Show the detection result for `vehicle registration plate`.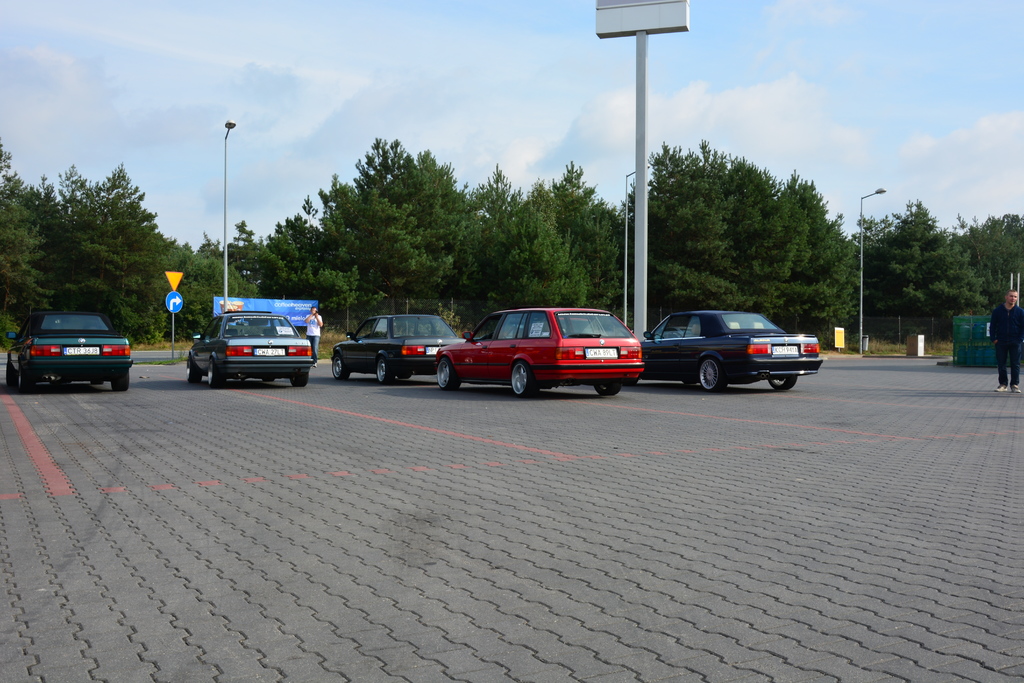
{"x1": 772, "y1": 345, "x2": 799, "y2": 354}.
